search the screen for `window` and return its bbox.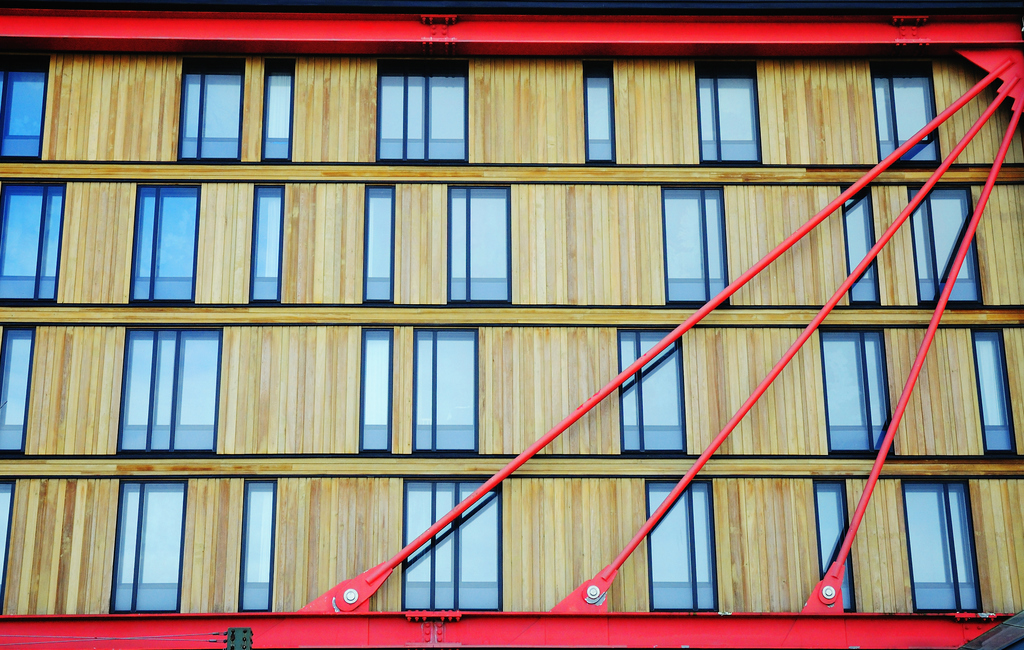
Found: crop(823, 324, 899, 461).
